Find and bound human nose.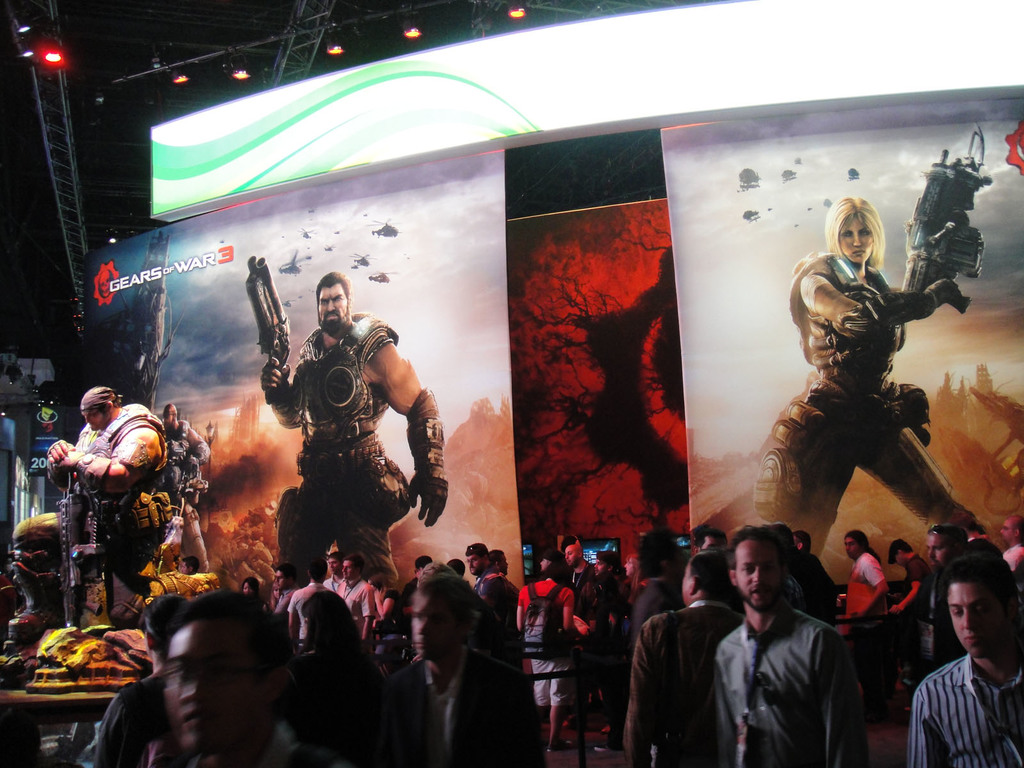
Bound: <region>753, 569, 764, 584</region>.
